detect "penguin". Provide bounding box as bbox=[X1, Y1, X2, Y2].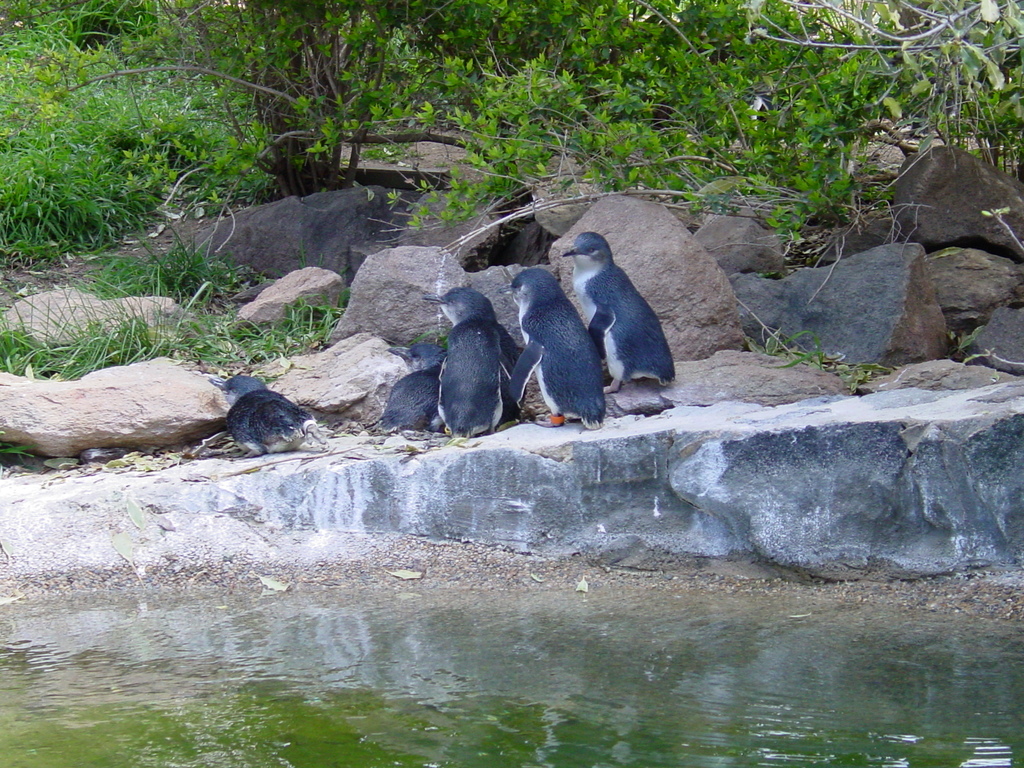
bbox=[496, 260, 611, 430].
